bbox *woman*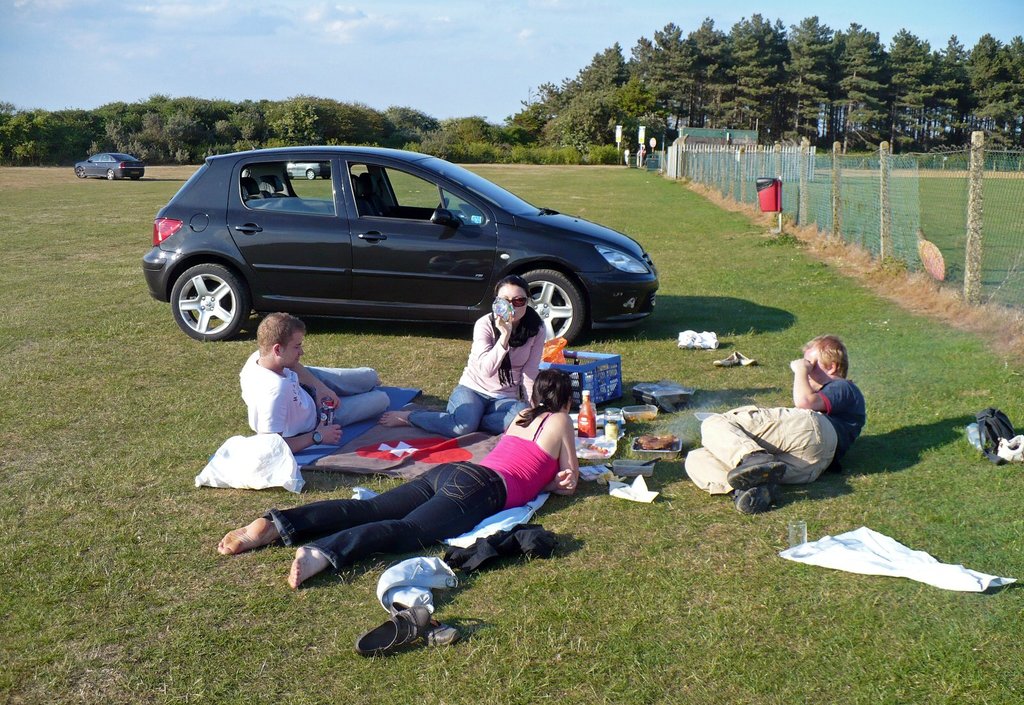
<bbox>204, 368, 585, 587</bbox>
